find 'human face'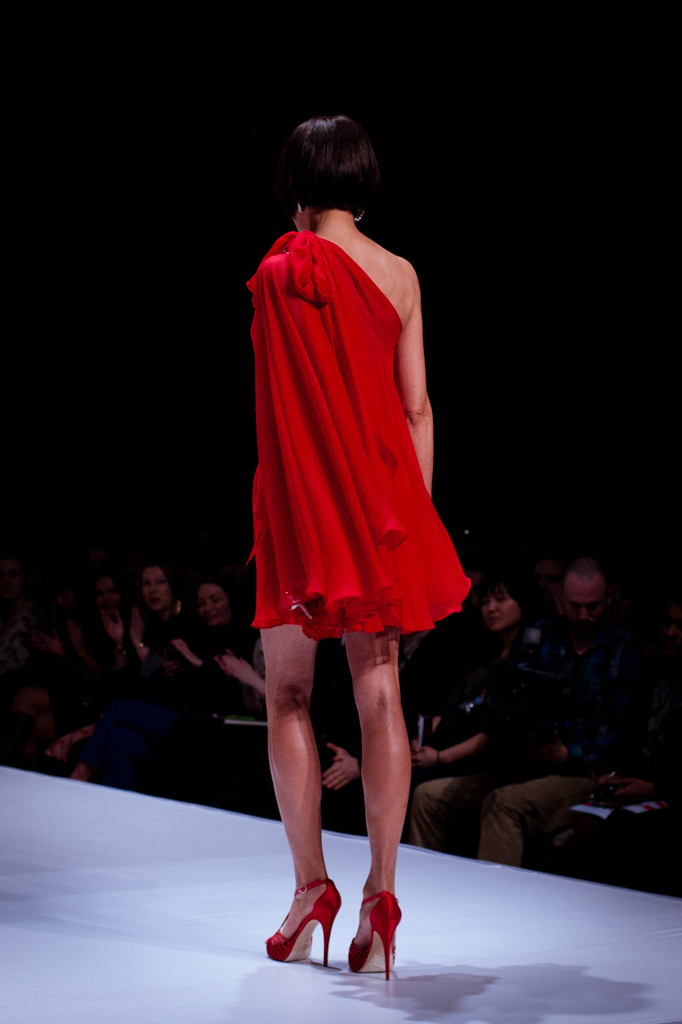
region(560, 572, 611, 628)
